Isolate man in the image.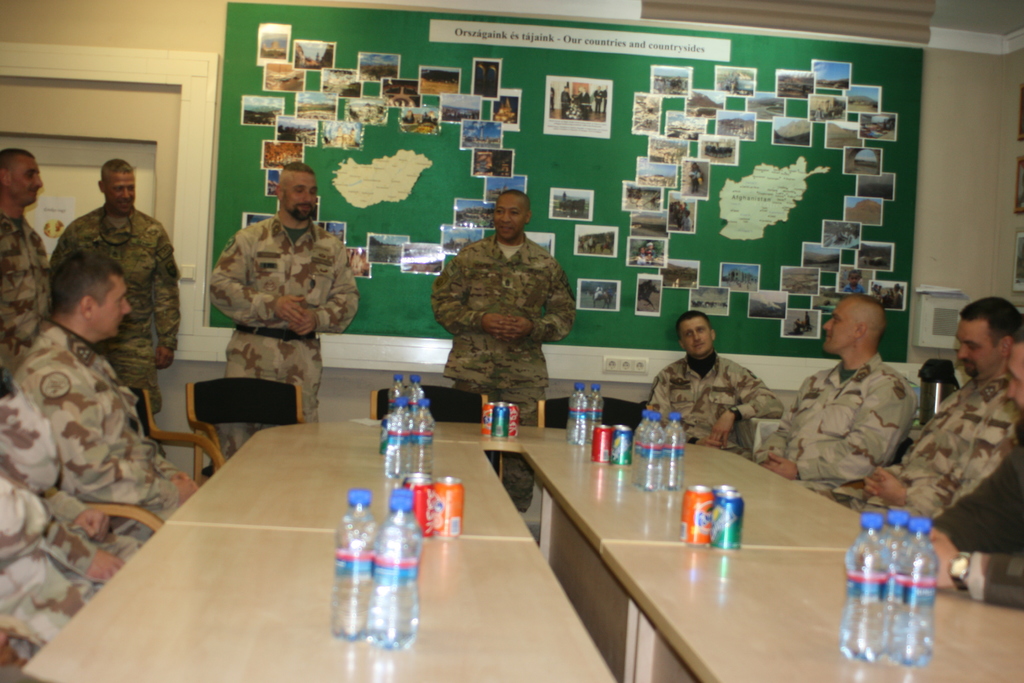
Isolated region: bbox(428, 188, 554, 420).
